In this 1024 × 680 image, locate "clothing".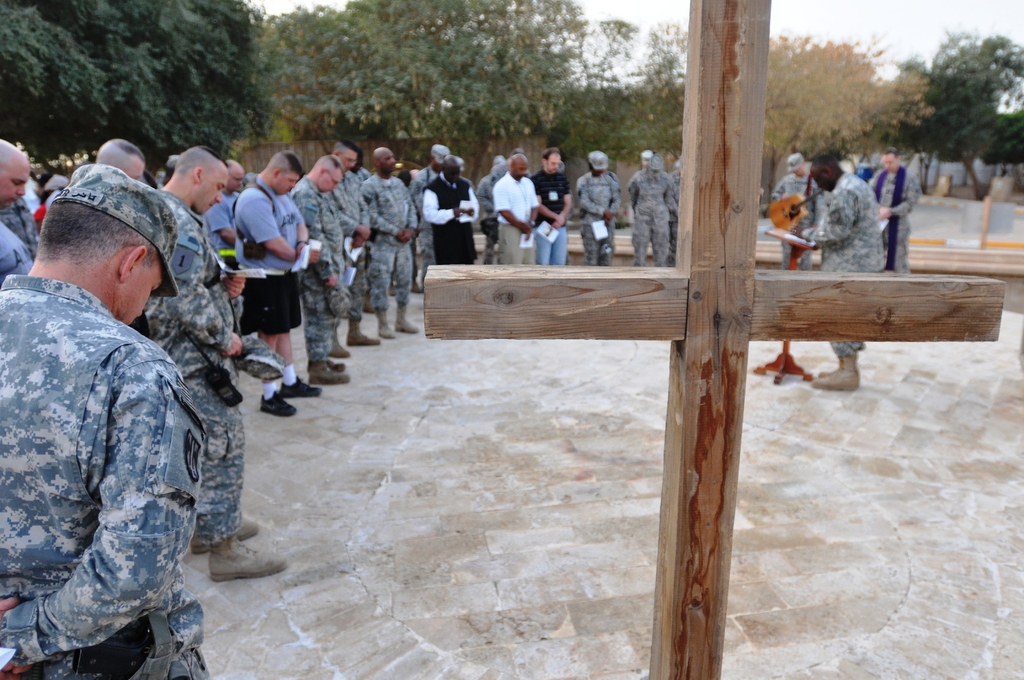
Bounding box: box(495, 174, 545, 260).
